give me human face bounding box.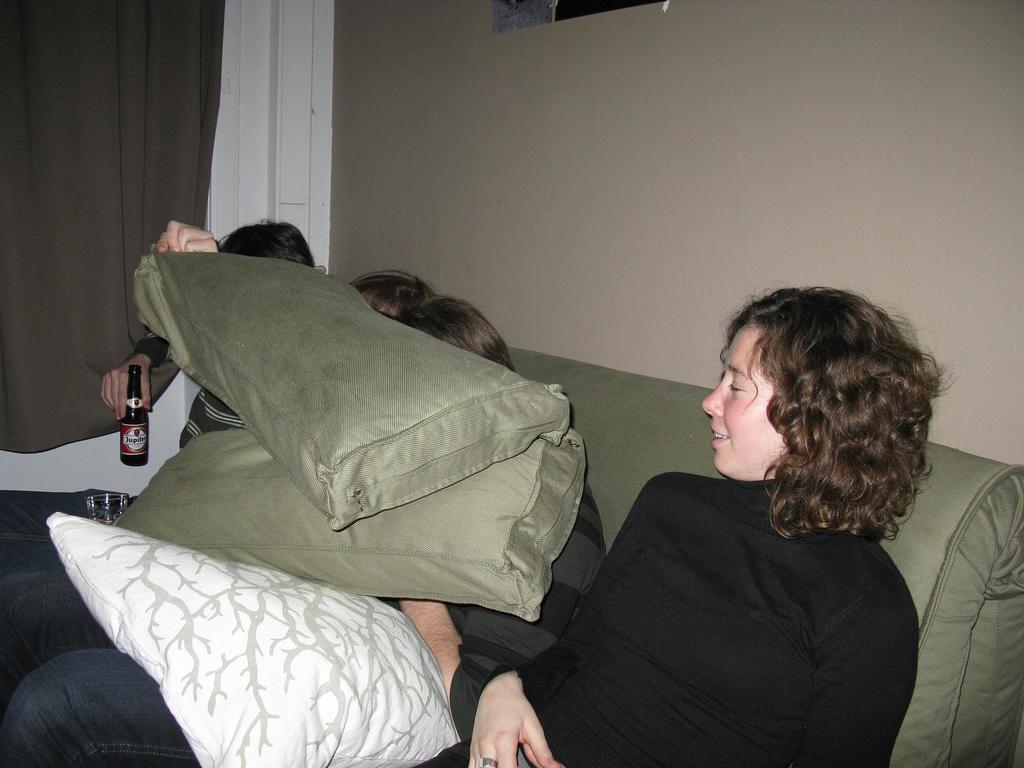
(left=703, top=322, right=790, bottom=483).
